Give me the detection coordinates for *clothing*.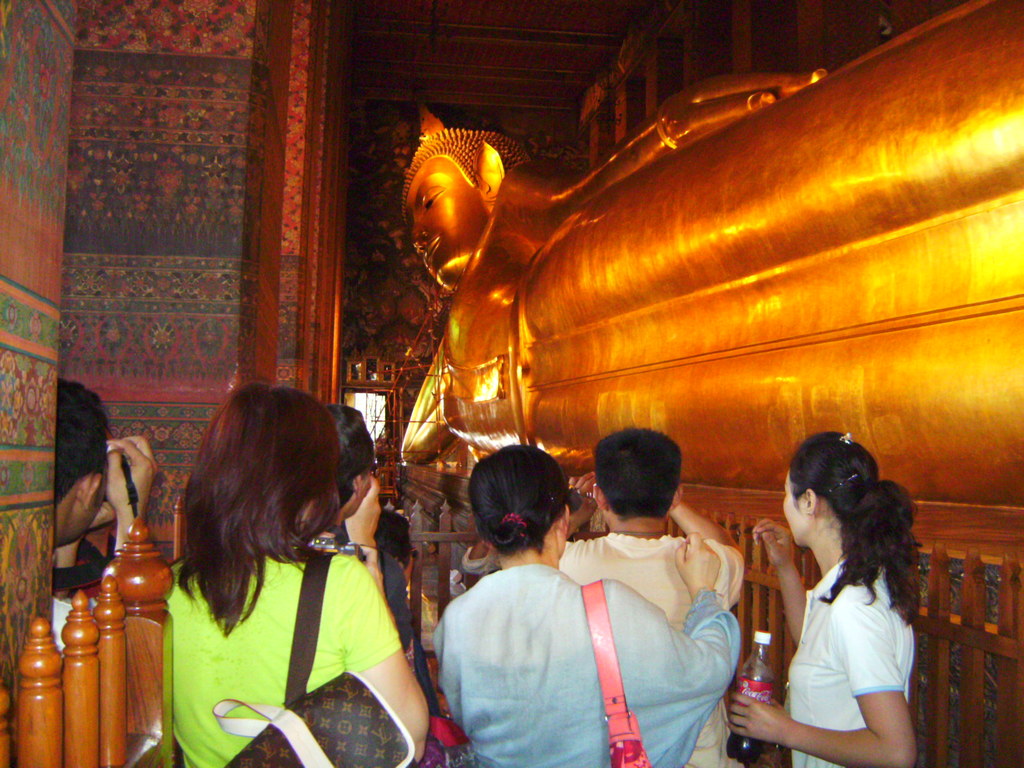
select_region(554, 529, 754, 767).
